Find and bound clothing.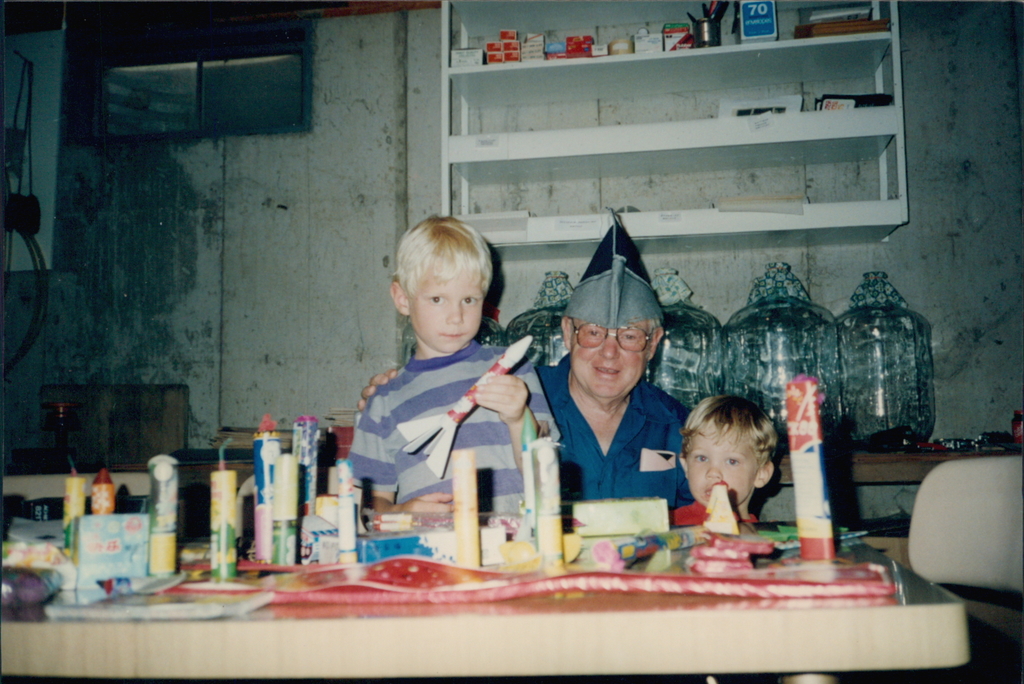
Bound: (545,357,712,540).
